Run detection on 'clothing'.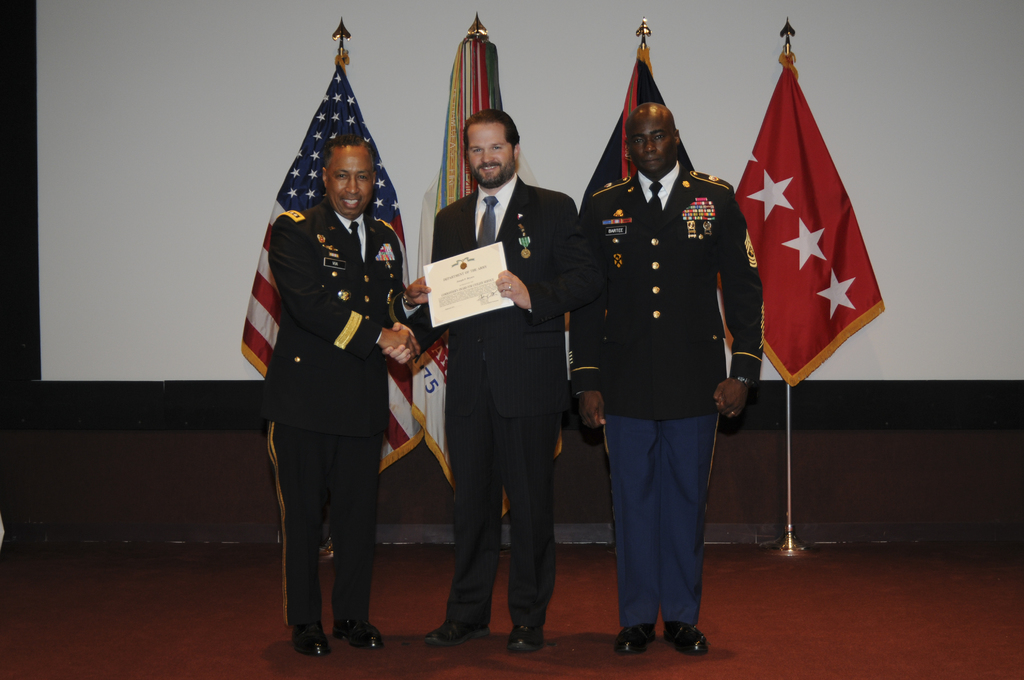
Result: crop(558, 154, 752, 638).
